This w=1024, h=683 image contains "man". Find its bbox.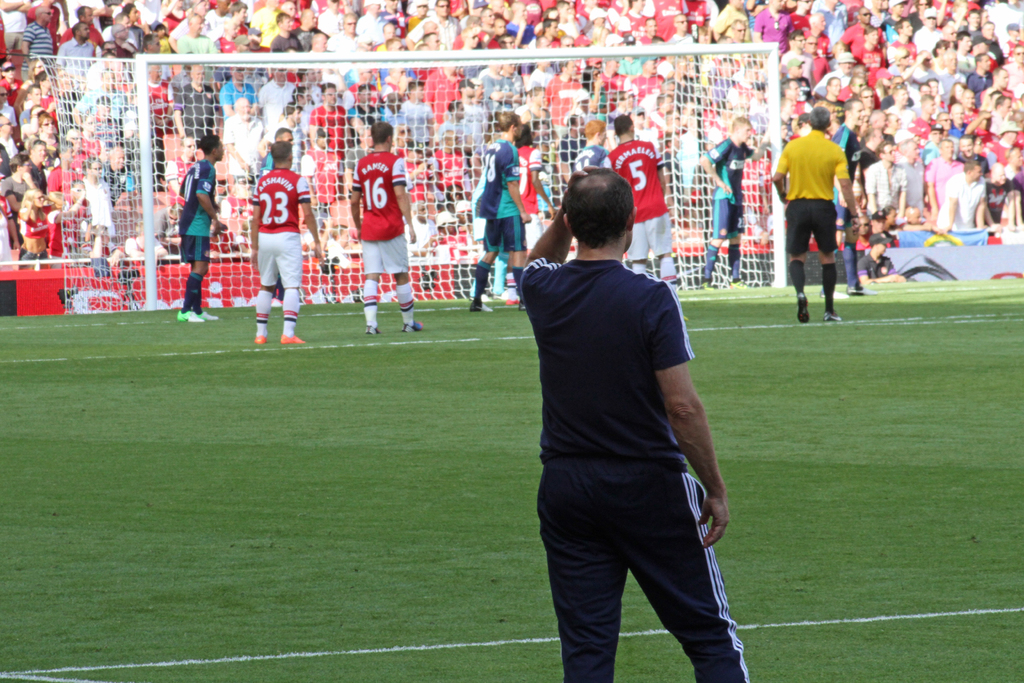
(left=342, top=123, right=422, bottom=333).
